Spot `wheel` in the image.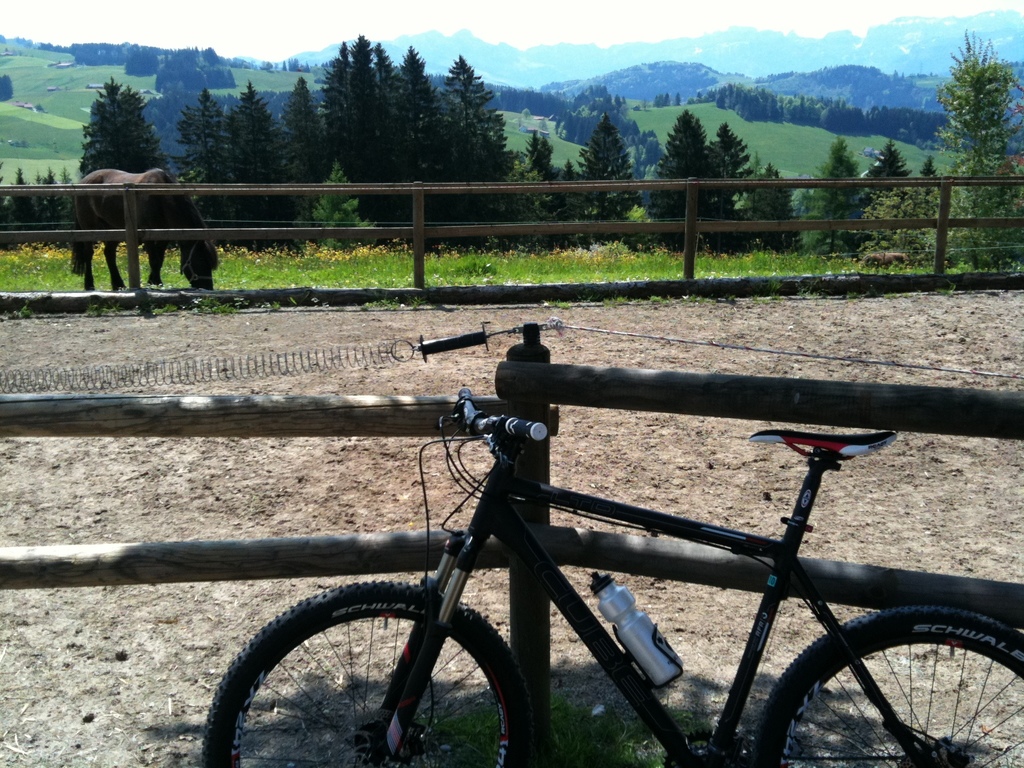
`wheel` found at 196/579/541/767.
